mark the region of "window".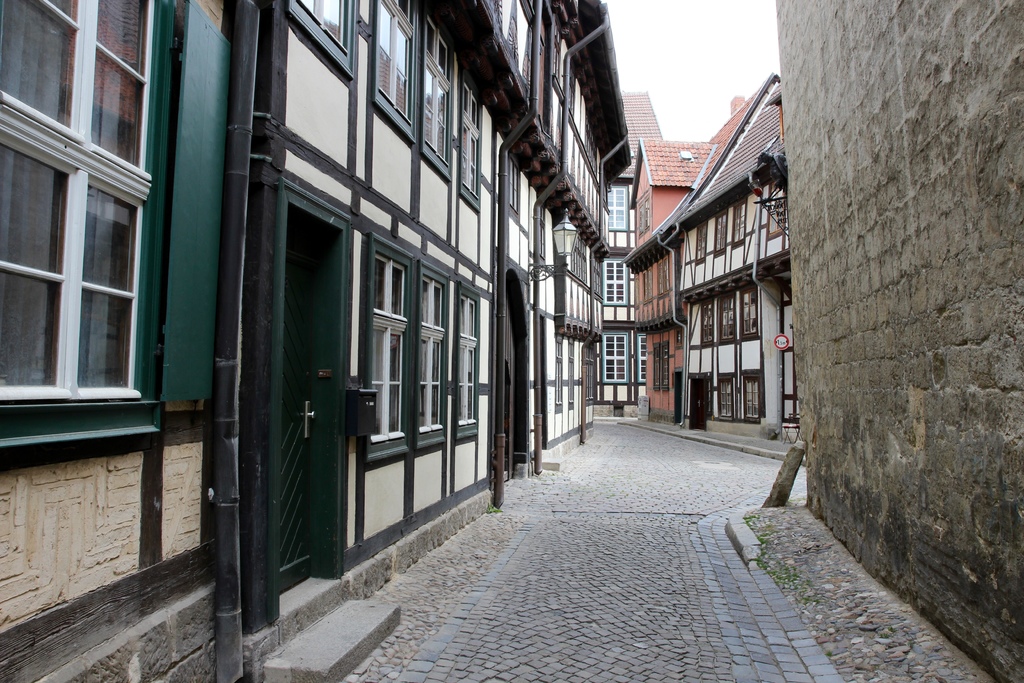
Region: [0, 0, 155, 404].
